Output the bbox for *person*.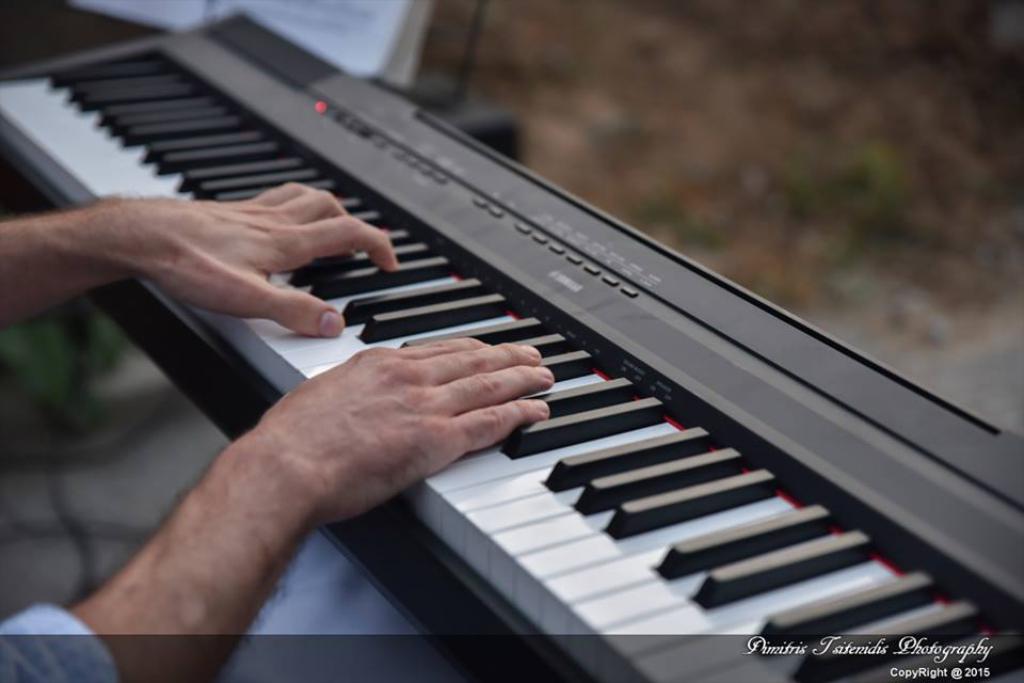
x1=0, y1=178, x2=560, y2=682.
